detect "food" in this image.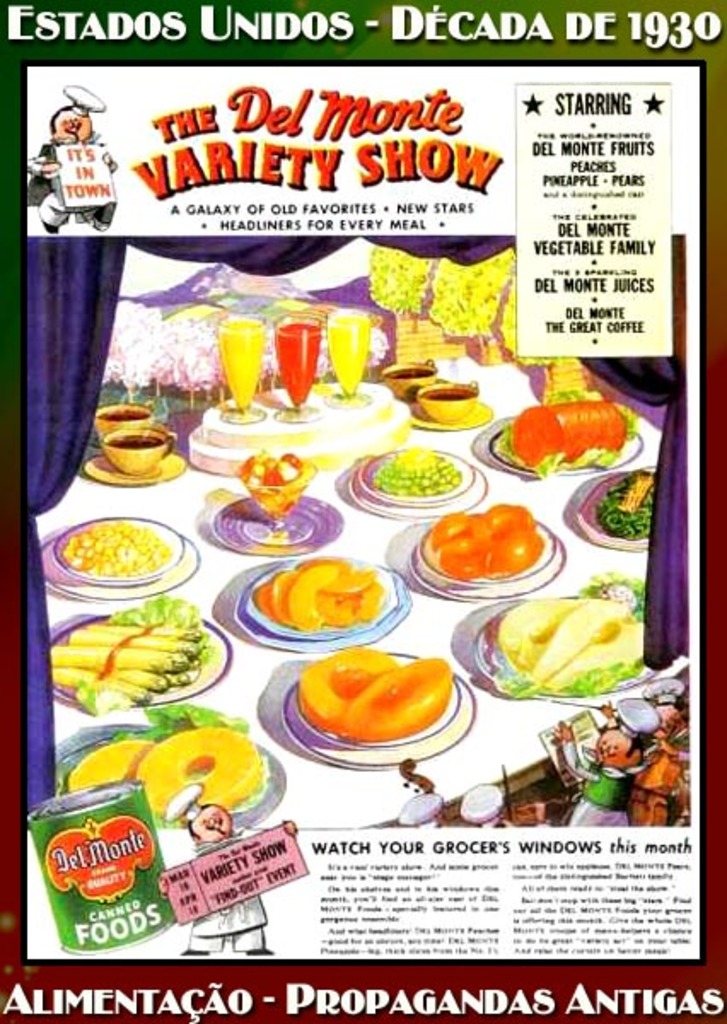
Detection: region(493, 567, 648, 696).
